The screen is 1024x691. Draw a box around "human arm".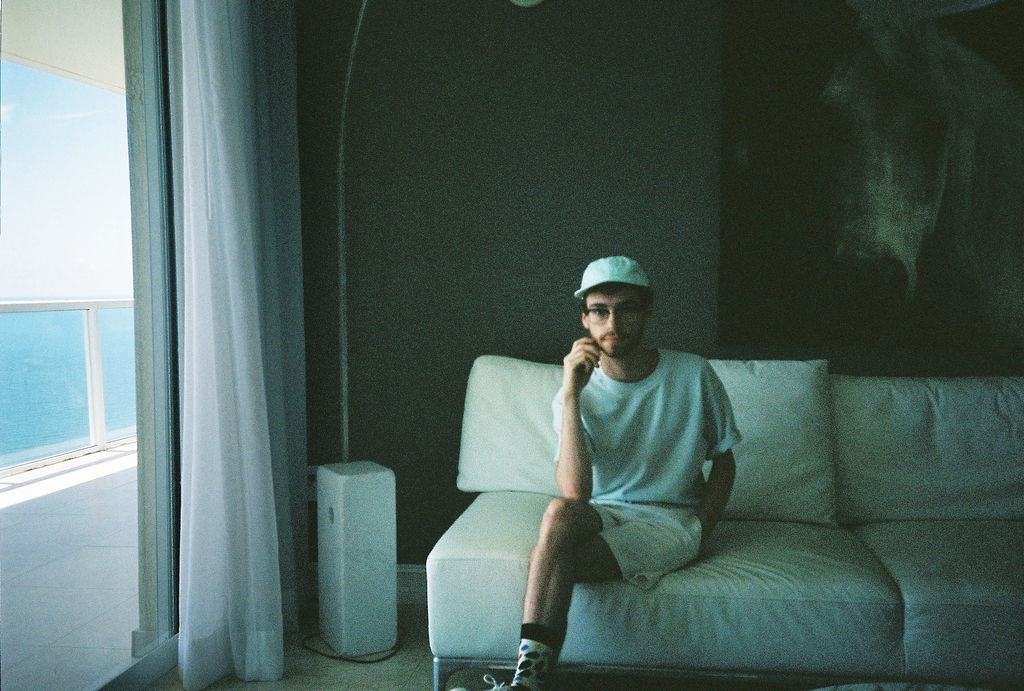
bbox=(547, 335, 603, 502).
